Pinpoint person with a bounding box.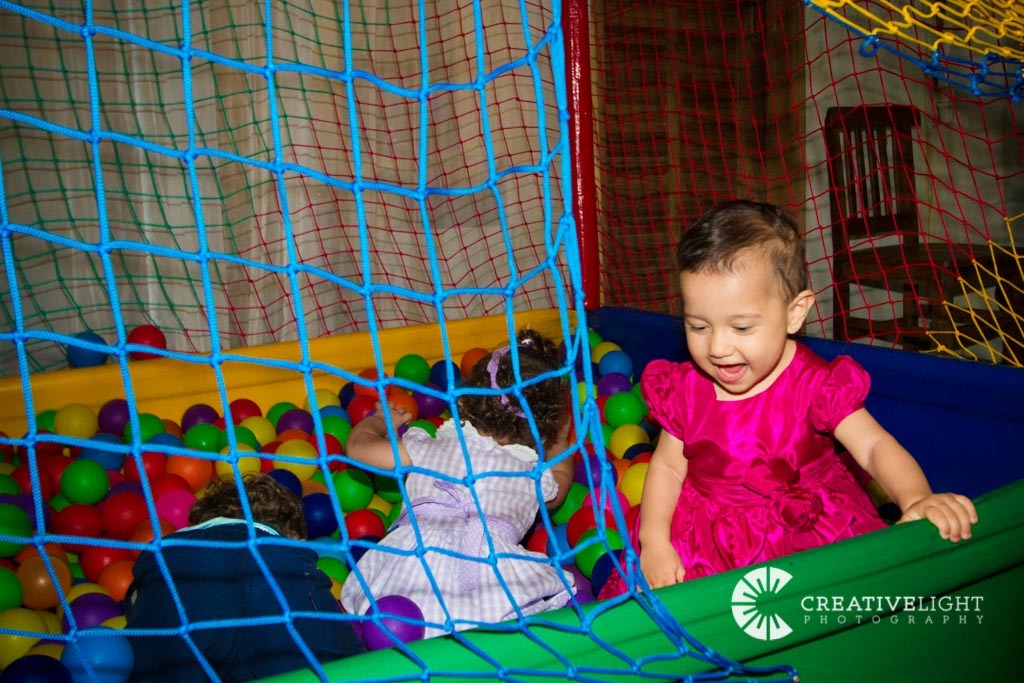
pyautogui.locateOnScreen(331, 326, 585, 639).
